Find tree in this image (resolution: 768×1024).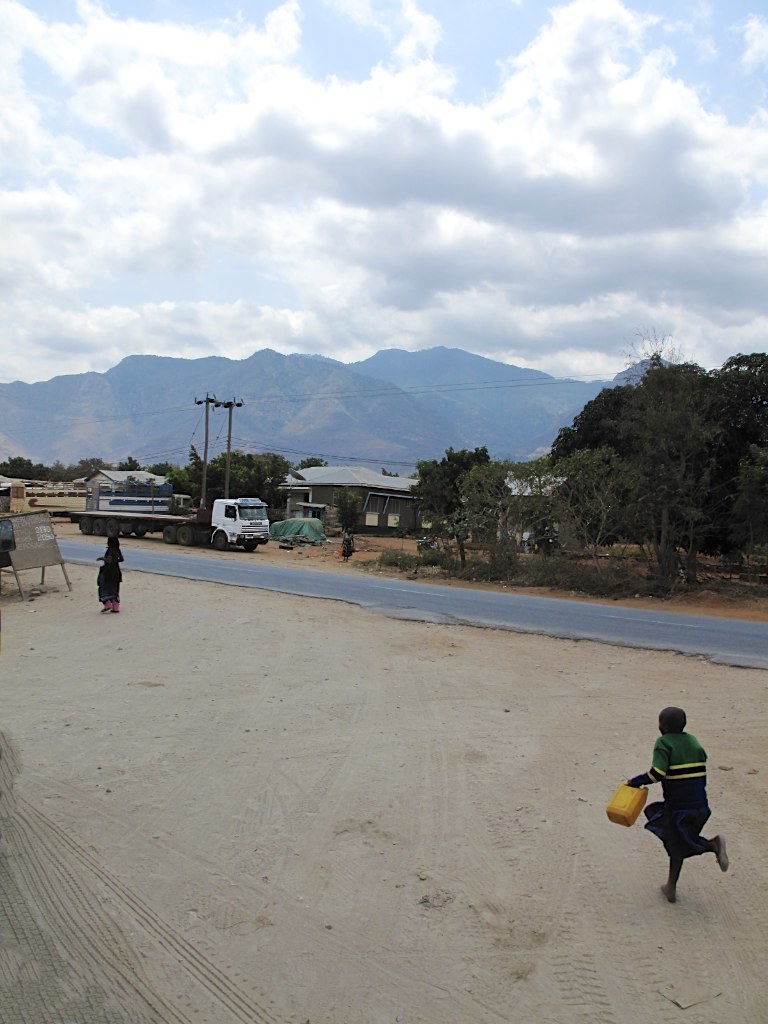
548/377/640/545.
